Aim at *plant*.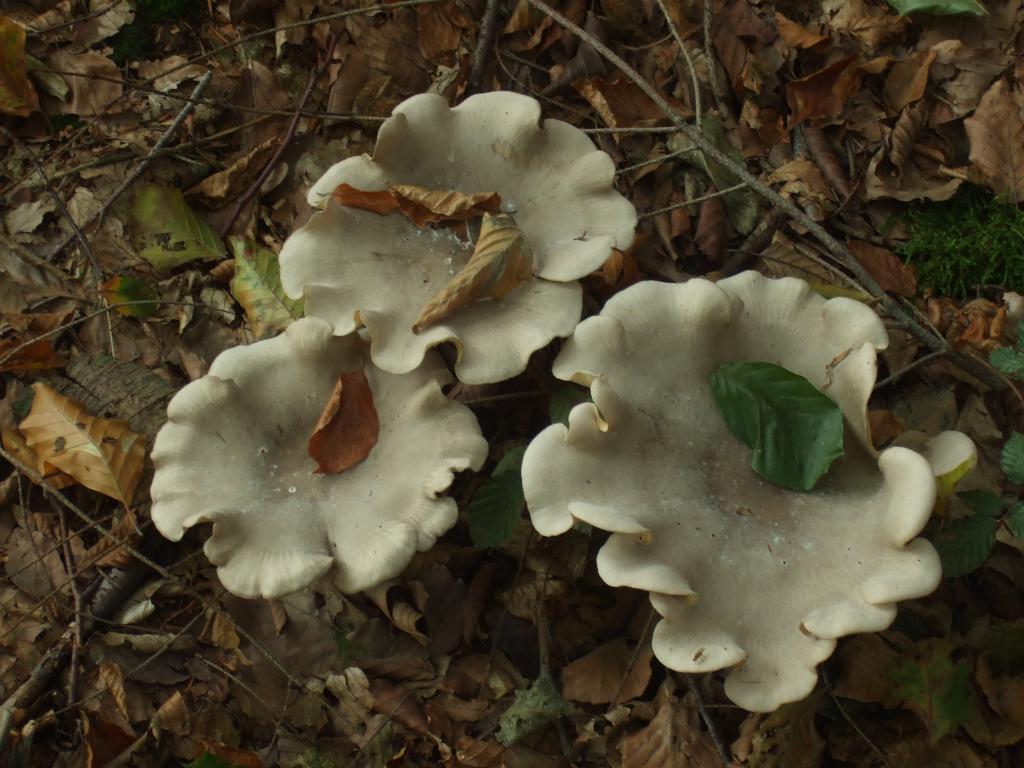
Aimed at {"left": 145, "top": 89, "right": 936, "bottom": 715}.
